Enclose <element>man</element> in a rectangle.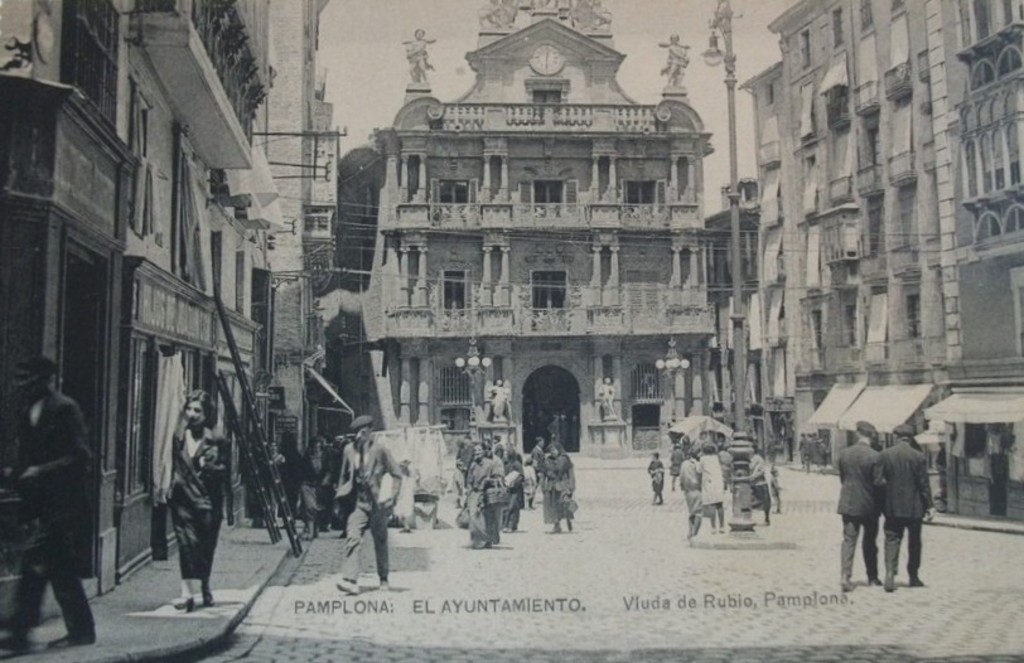
Rect(837, 420, 887, 596).
